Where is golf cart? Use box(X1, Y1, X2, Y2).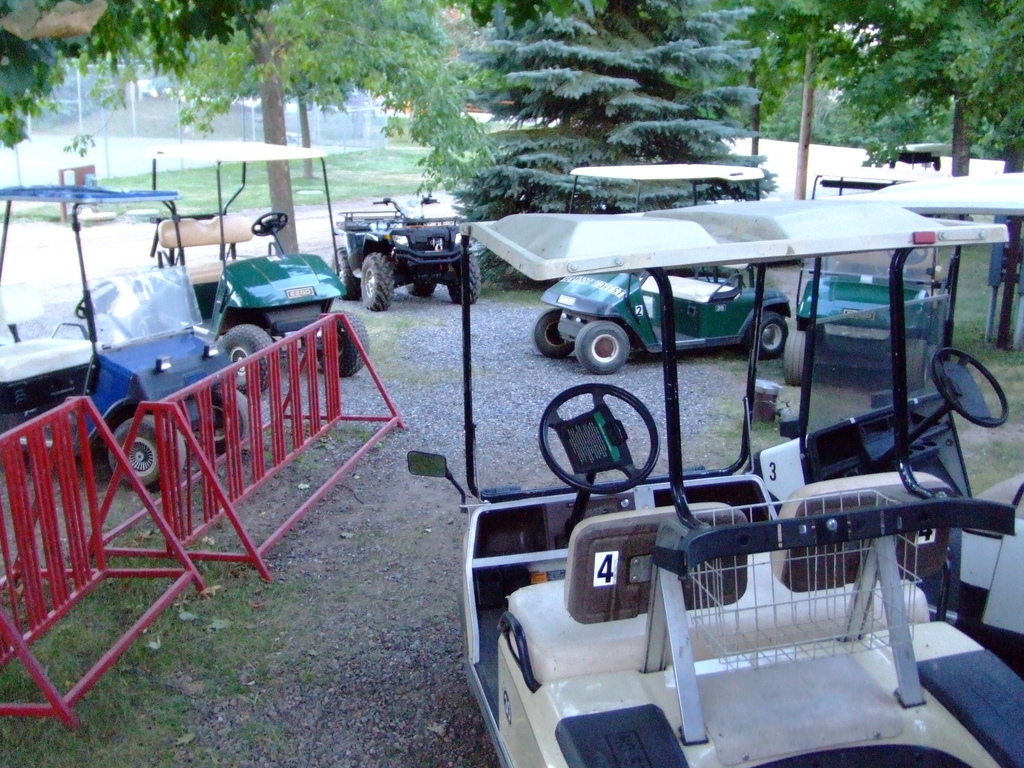
box(784, 166, 960, 397).
